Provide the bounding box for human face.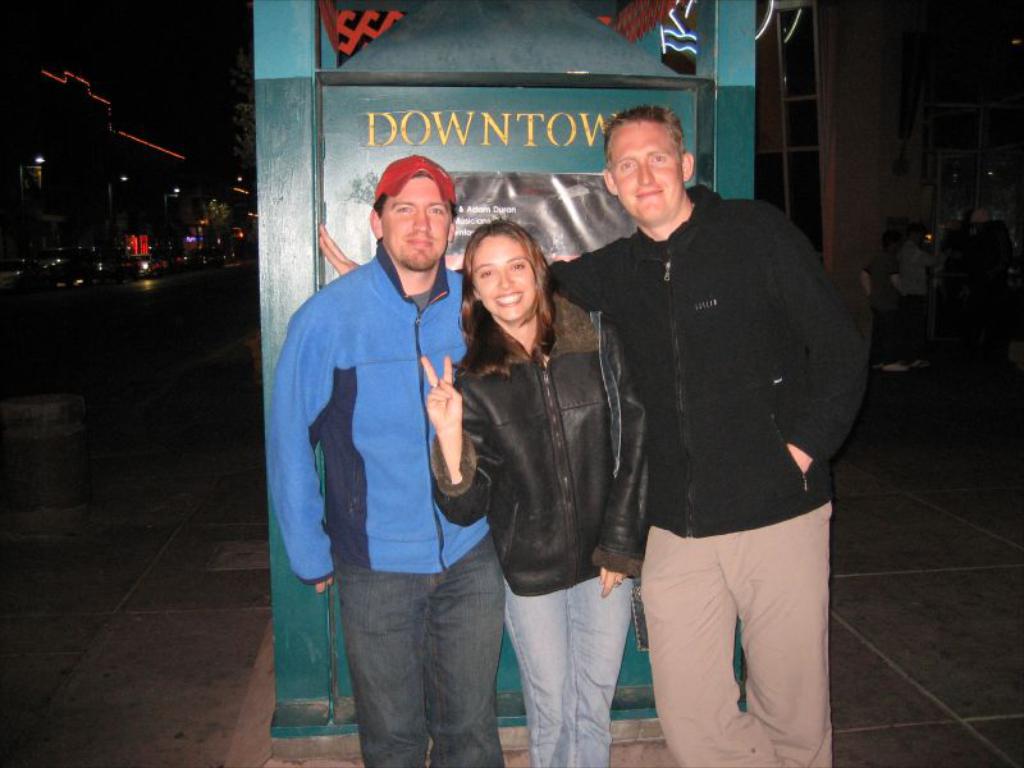
(381, 174, 448, 274).
